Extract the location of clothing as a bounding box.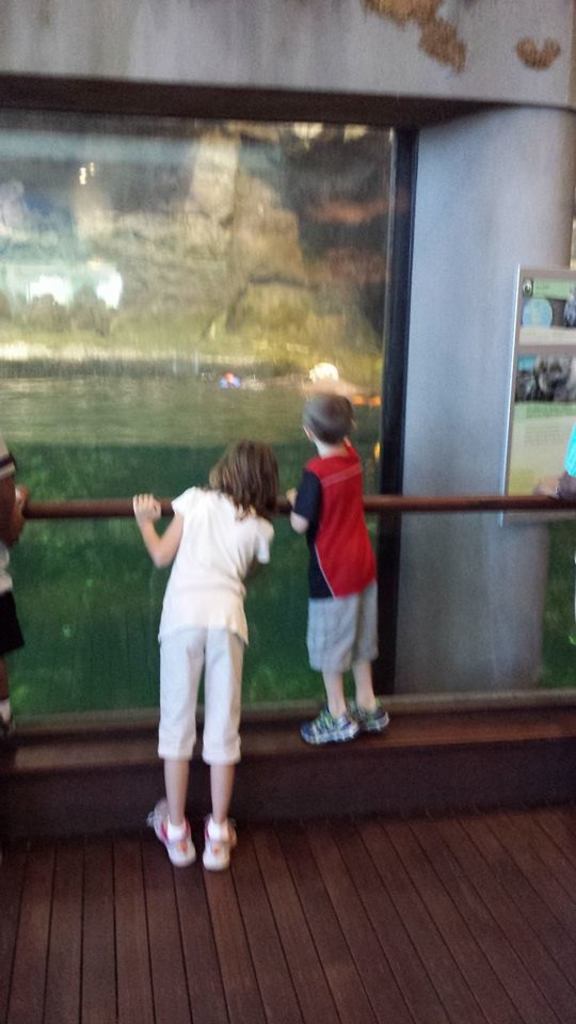
bbox=[0, 430, 23, 660].
